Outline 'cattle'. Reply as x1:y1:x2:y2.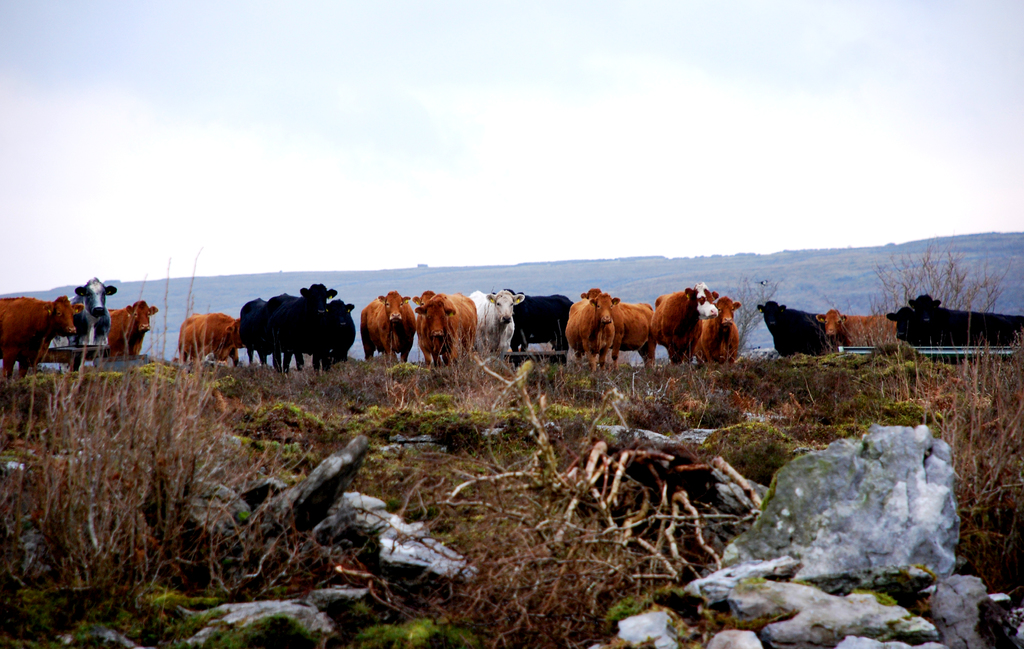
101:301:158:358.
